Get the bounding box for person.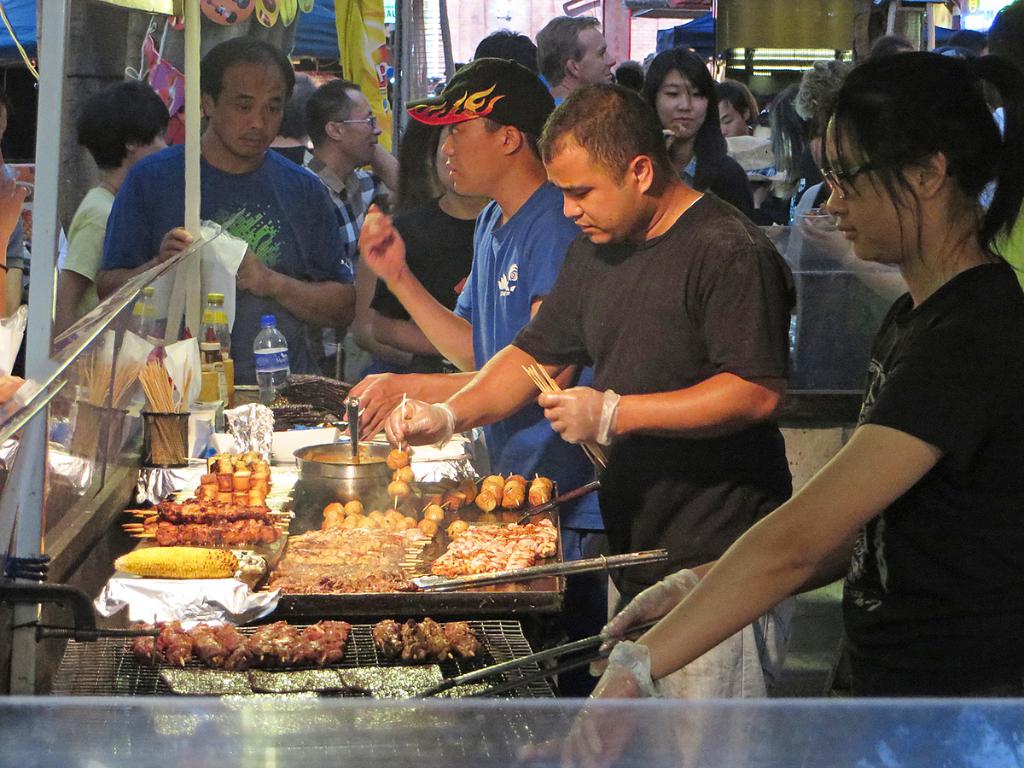
Rect(710, 81, 800, 226).
